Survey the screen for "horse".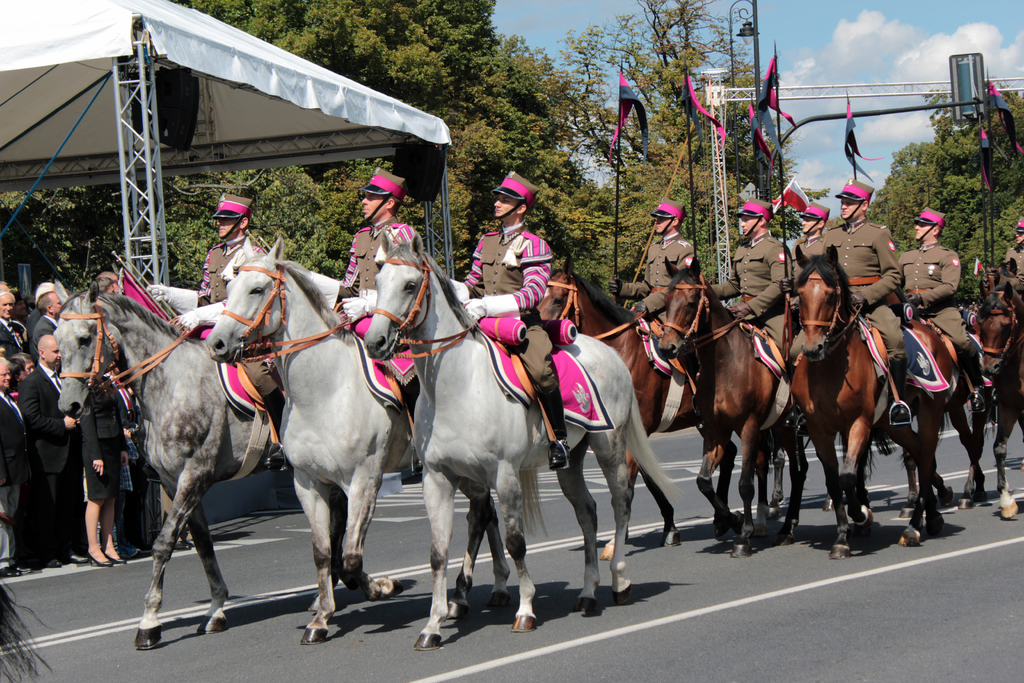
Survey found: Rect(786, 243, 950, 559).
